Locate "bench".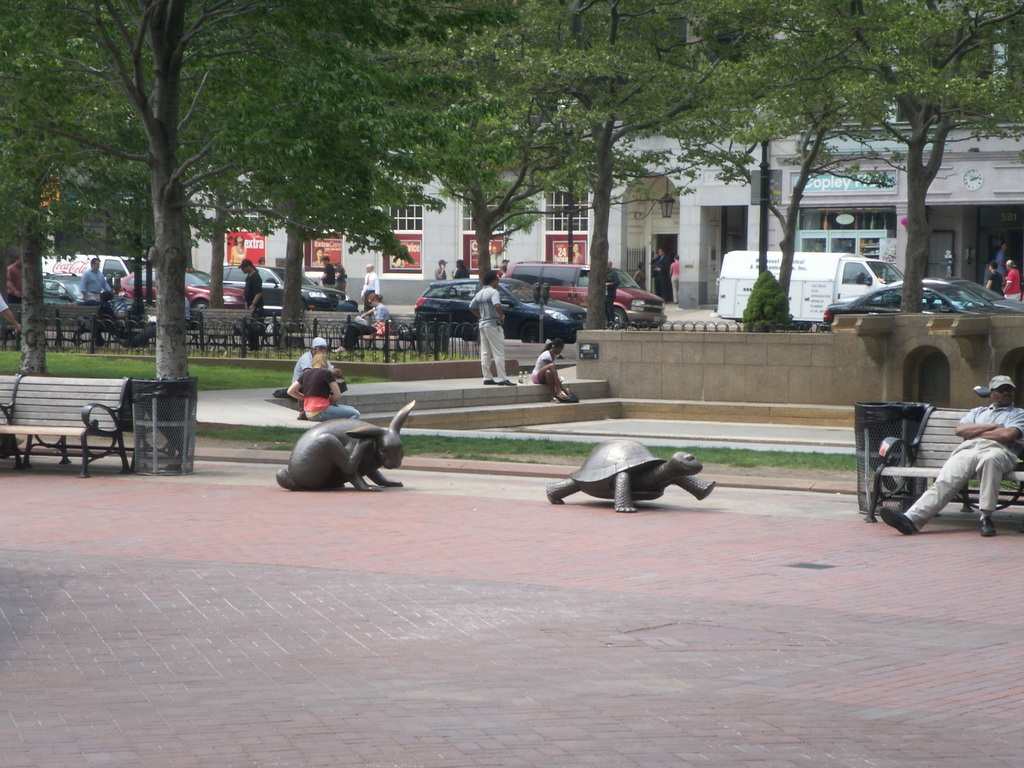
Bounding box: bbox(3, 304, 280, 348).
